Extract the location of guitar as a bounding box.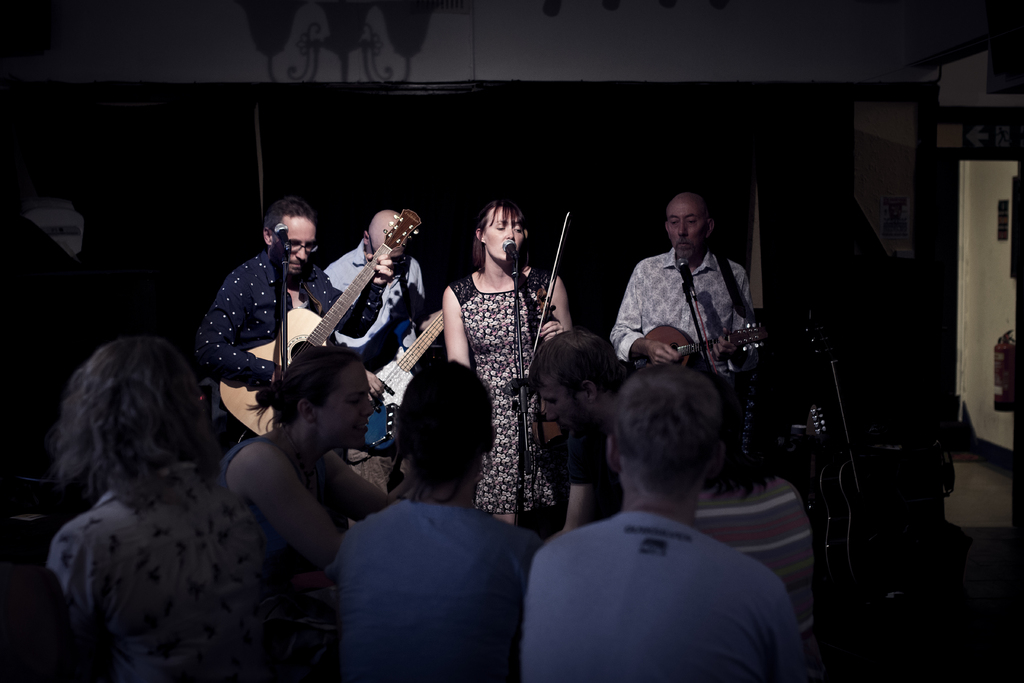
<region>800, 298, 916, 586</region>.
